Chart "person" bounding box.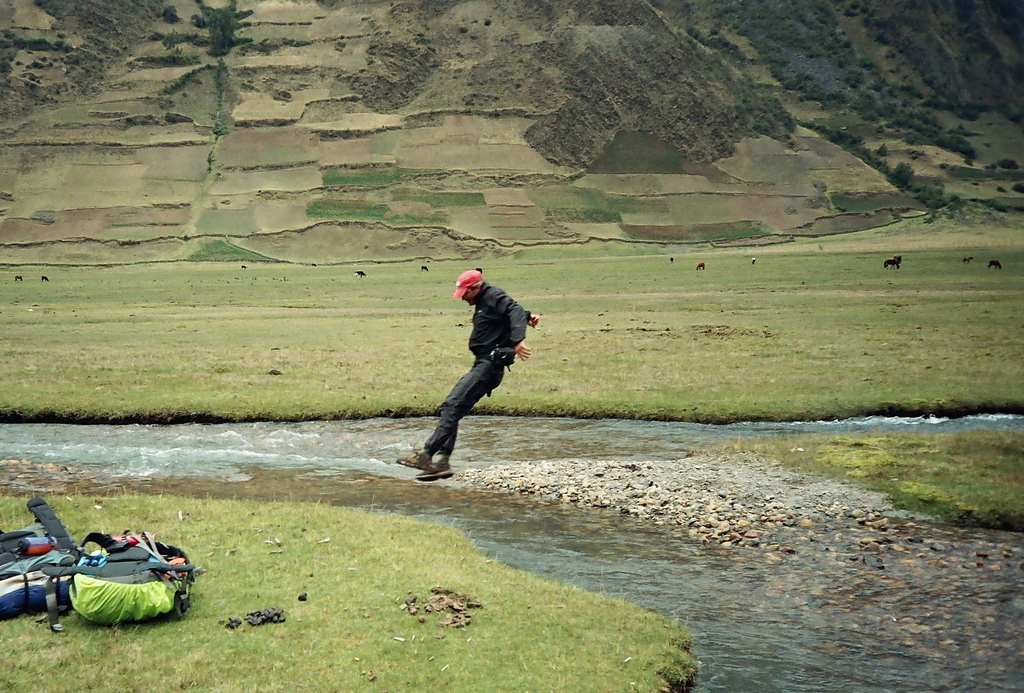
Charted: <bbox>431, 259, 541, 478</bbox>.
